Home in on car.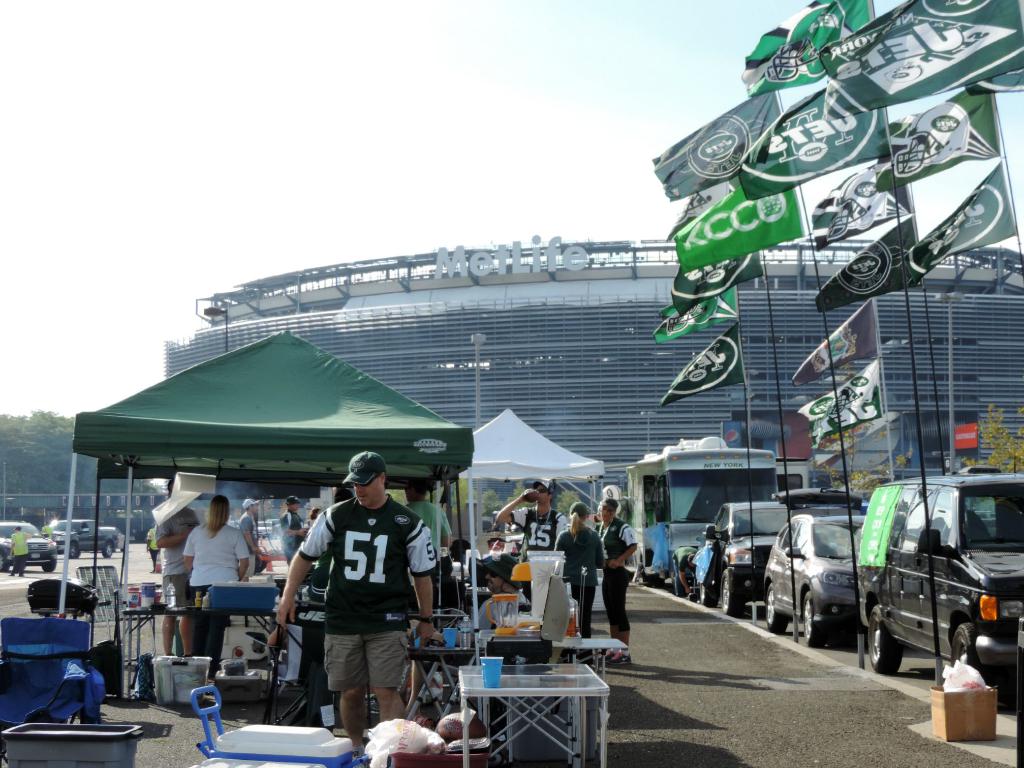
Homed in at BBox(98, 527, 127, 550).
